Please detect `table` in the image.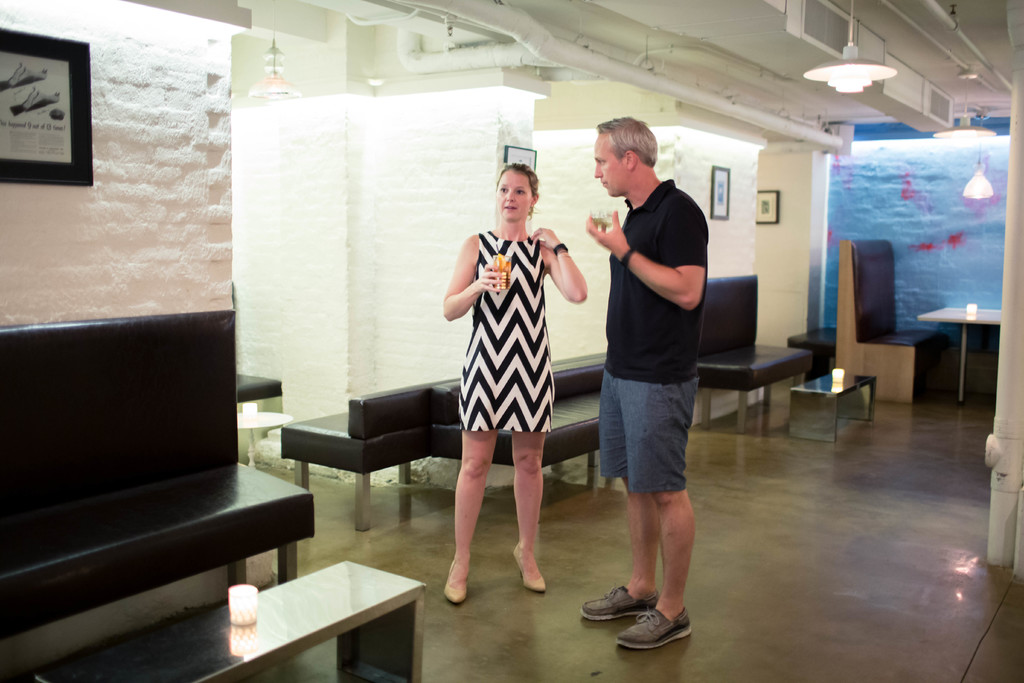
rect(893, 293, 1023, 420).
